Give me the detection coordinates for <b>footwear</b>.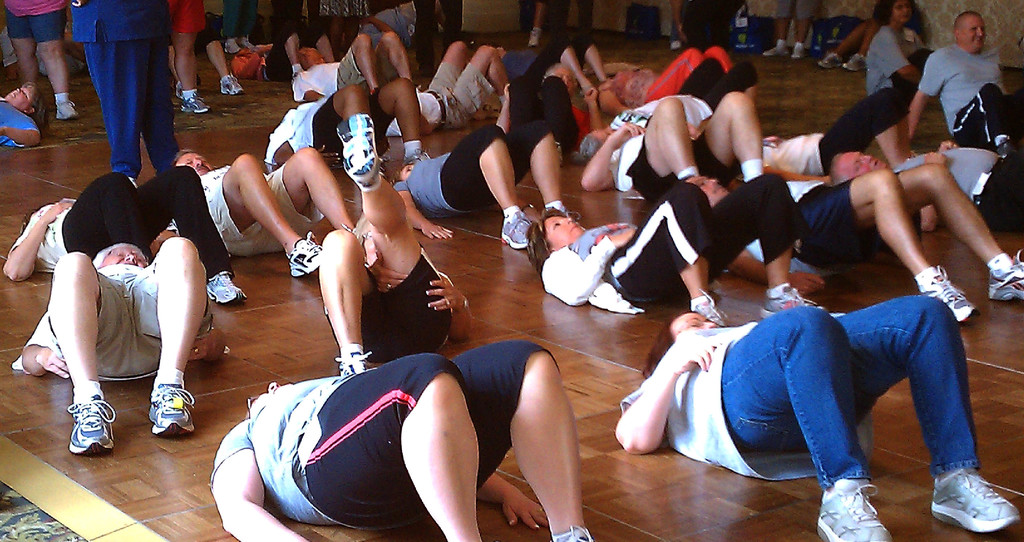
bbox(339, 348, 368, 376).
